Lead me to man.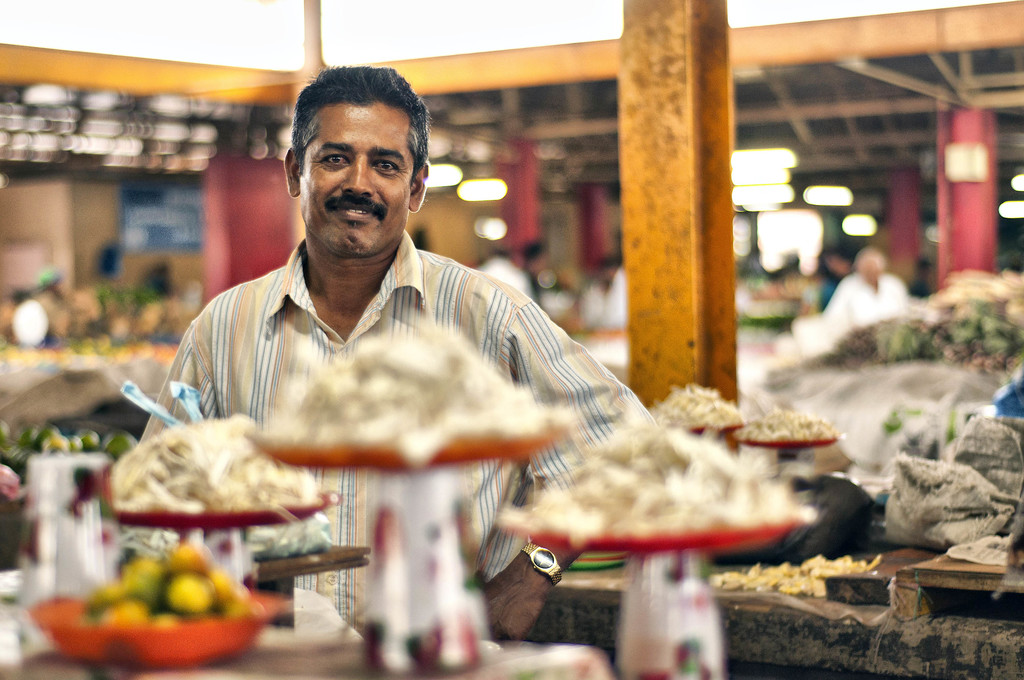
Lead to [475,238,525,298].
